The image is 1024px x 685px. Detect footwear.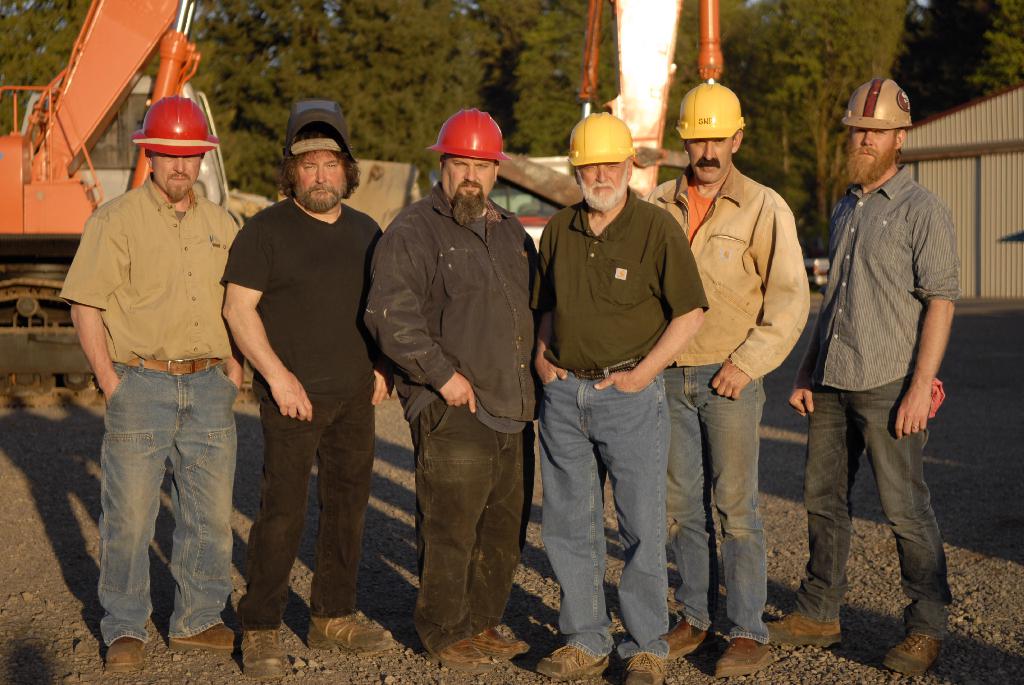
Detection: x1=302 y1=610 x2=401 y2=651.
